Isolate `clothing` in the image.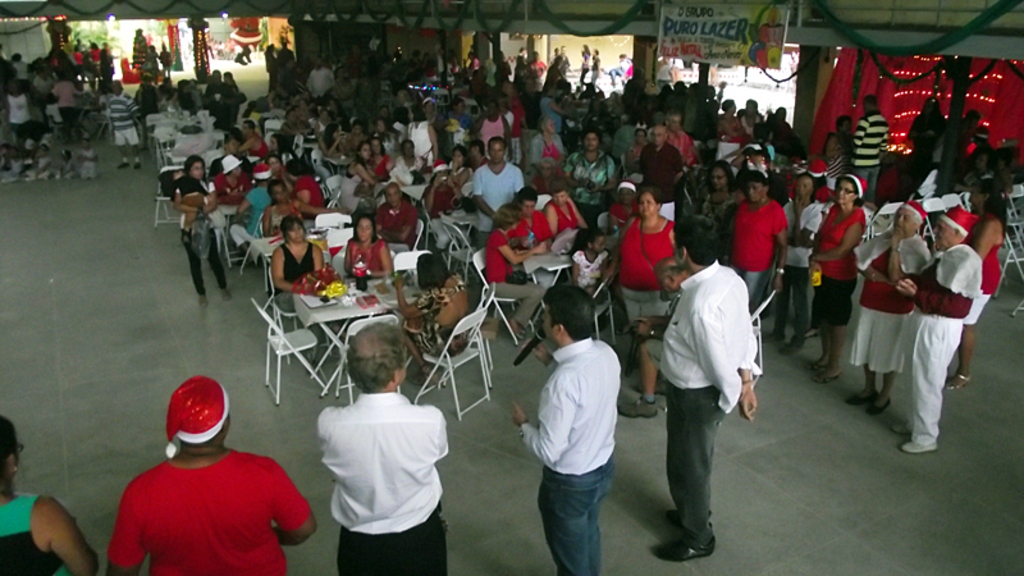
Isolated region: [left=604, top=210, right=687, bottom=337].
